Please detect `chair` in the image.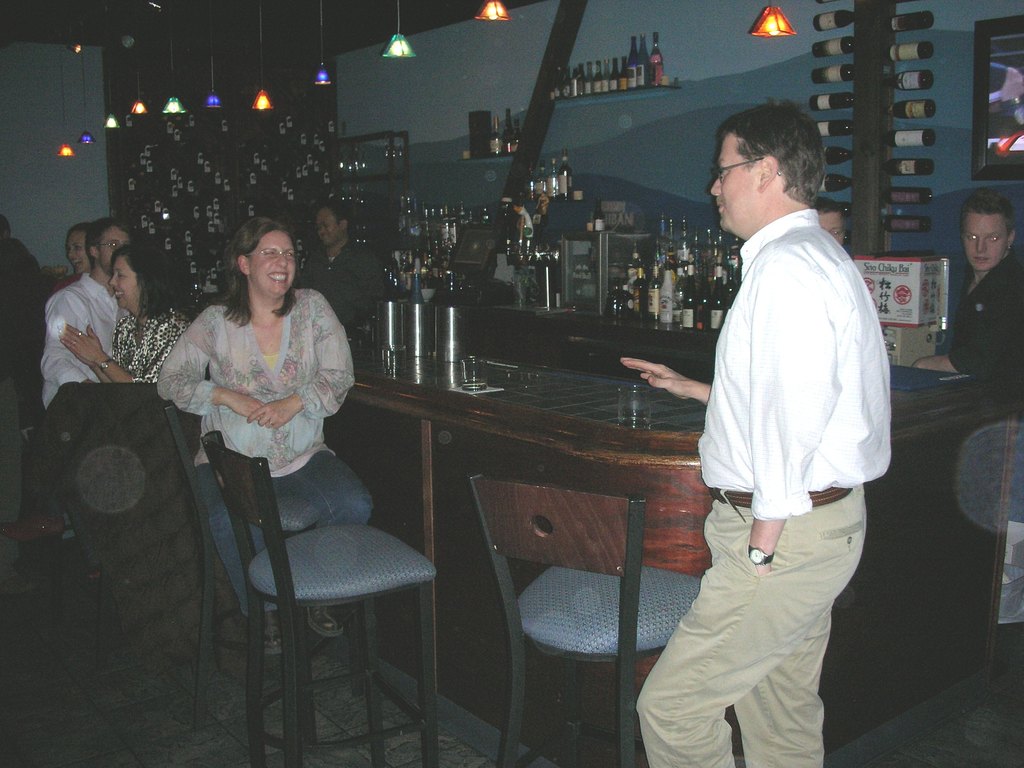
[50,380,227,673].
